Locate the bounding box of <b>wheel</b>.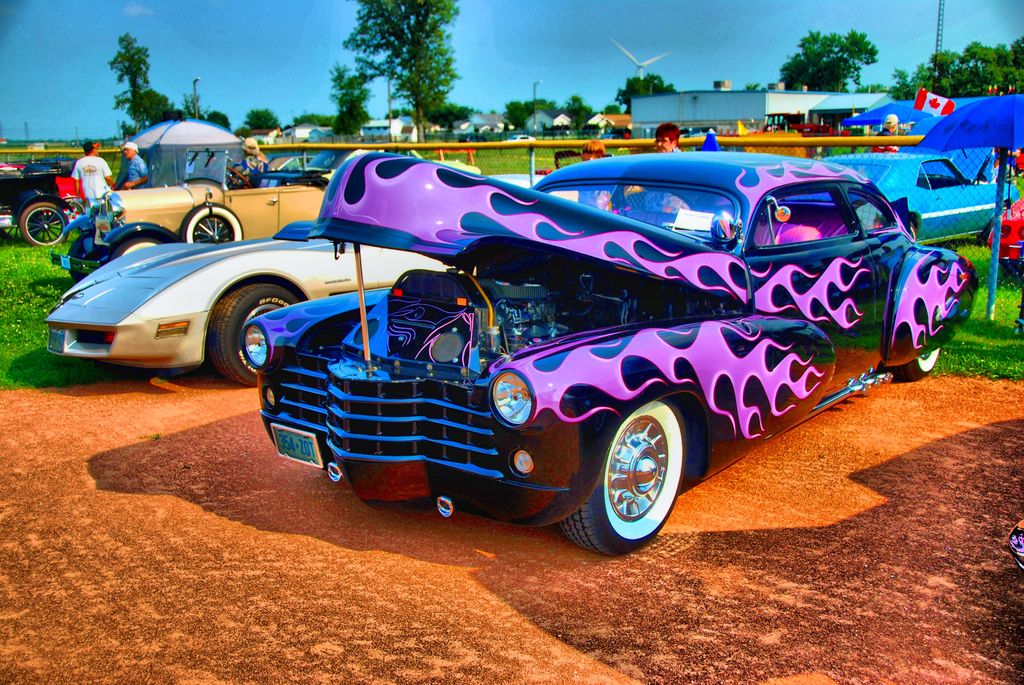
Bounding box: rect(15, 199, 72, 248).
